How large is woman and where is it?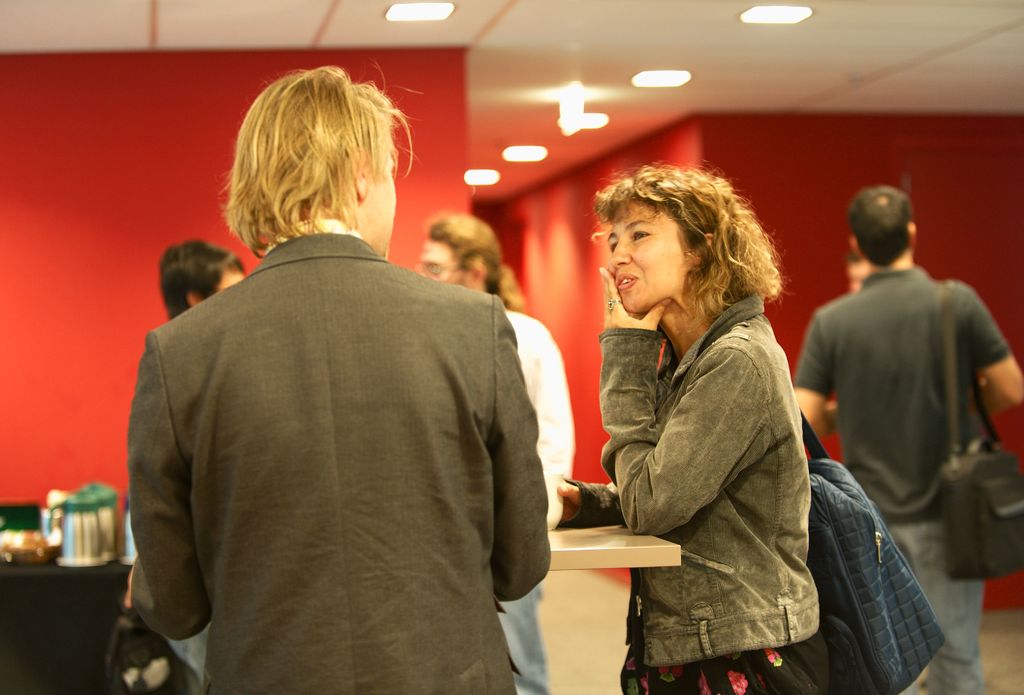
Bounding box: [578, 178, 858, 680].
